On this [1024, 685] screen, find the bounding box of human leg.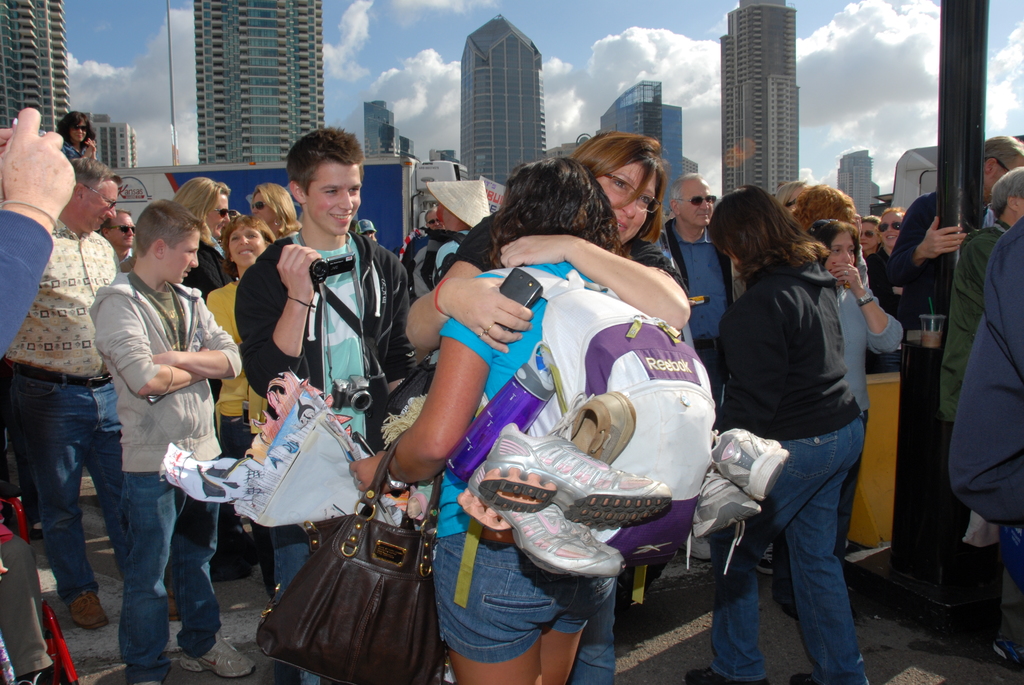
Bounding box: x1=175, y1=442, x2=257, y2=681.
